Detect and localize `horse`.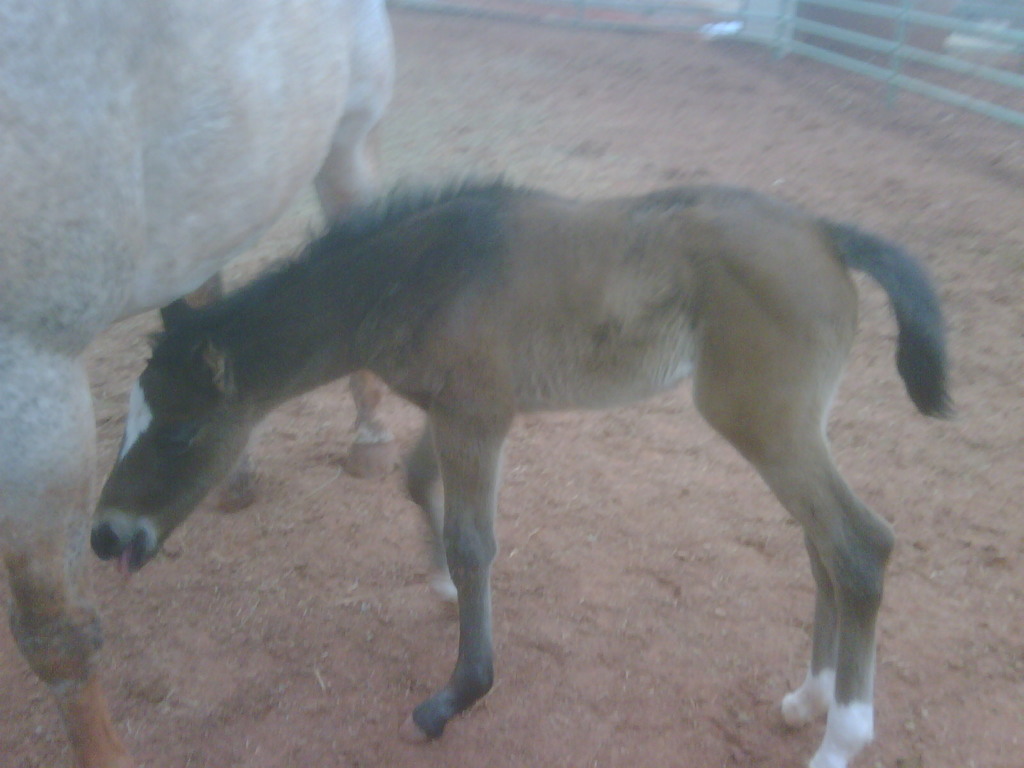
Localized at (left=0, top=0, right=395, bottom=767).
